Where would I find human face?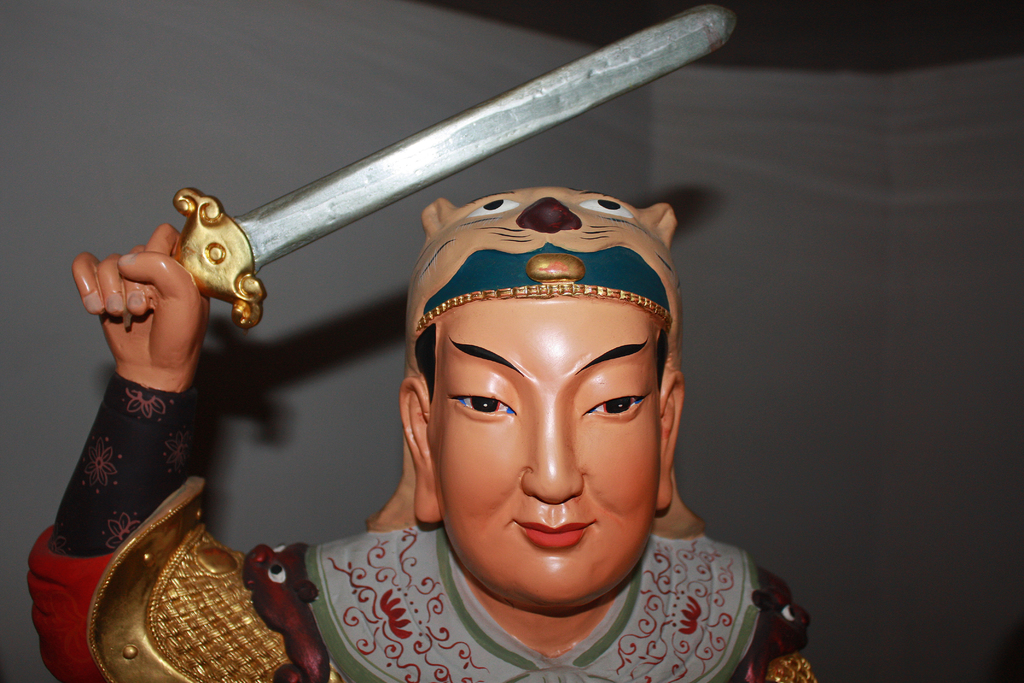
At [428,294,657,611].
